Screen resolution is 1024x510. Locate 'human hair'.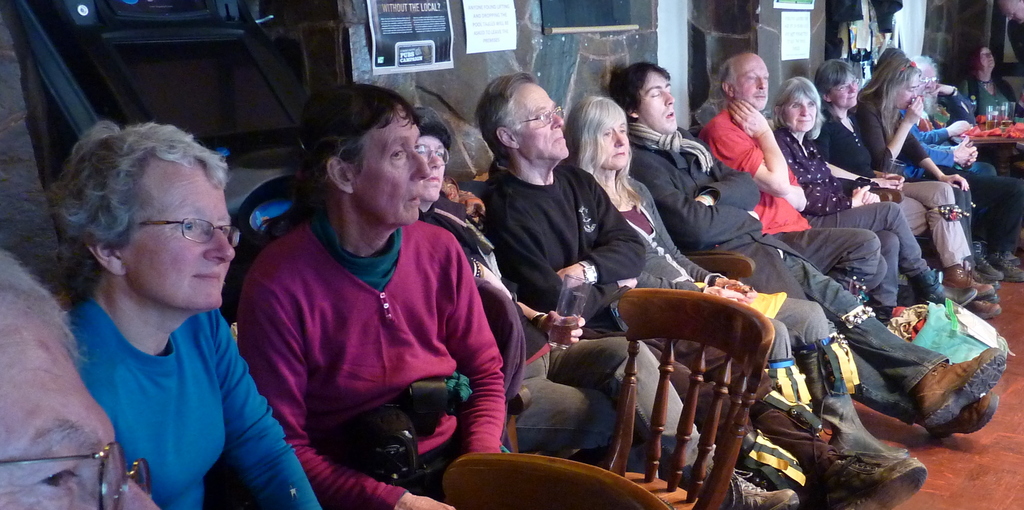
Rect(477, 74, 532, 165).
